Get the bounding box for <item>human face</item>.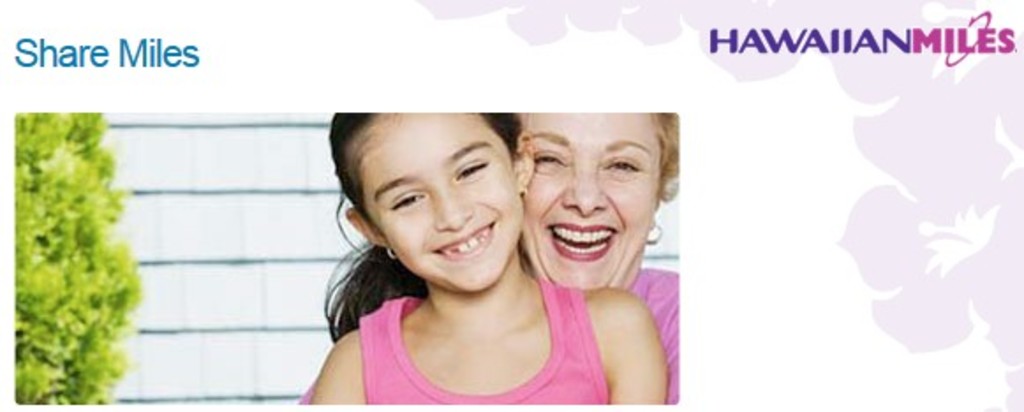
x1=354, y1=114, x2=525, y2=294.
